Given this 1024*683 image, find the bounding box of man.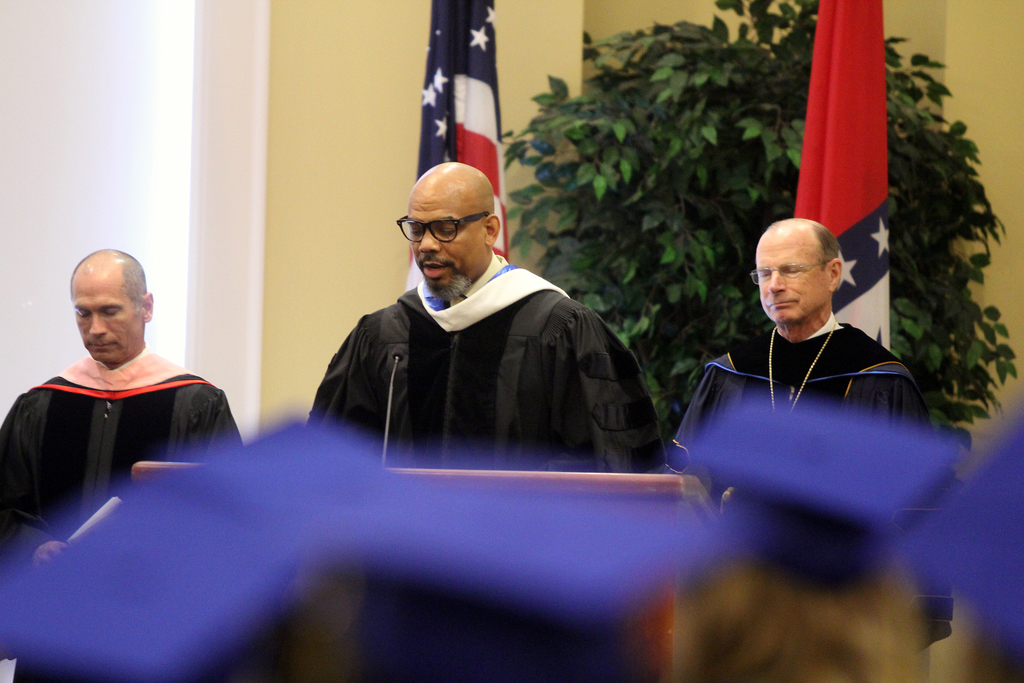
284 163 667 481.
